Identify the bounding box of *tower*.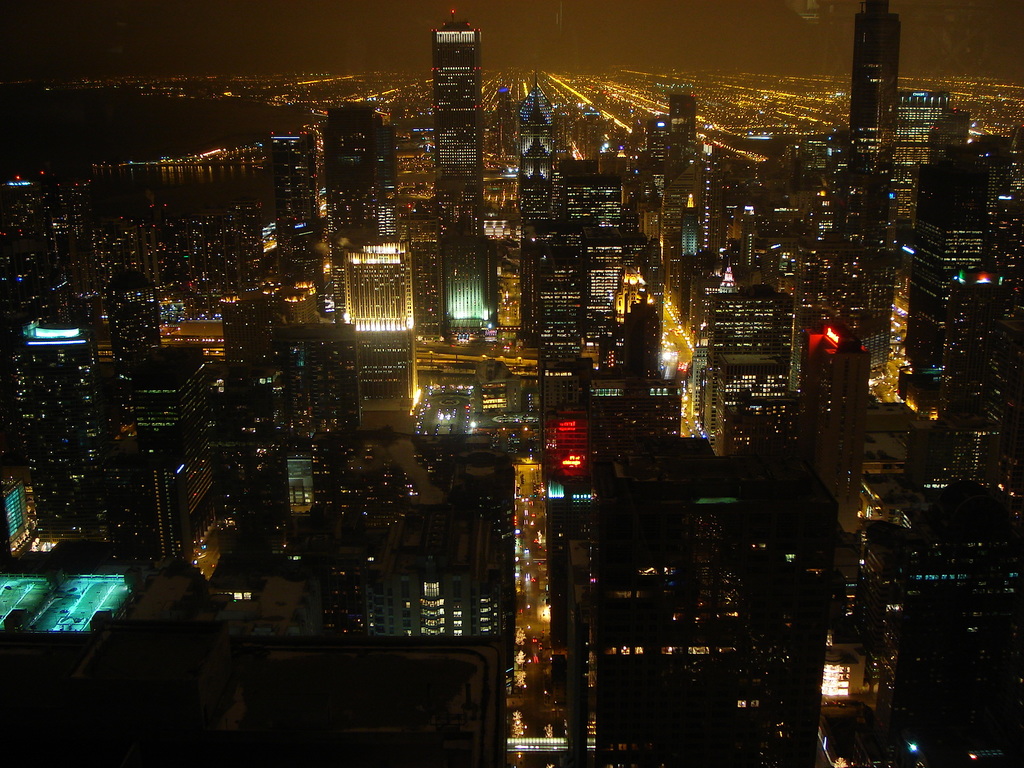
[330,224,422,401].
